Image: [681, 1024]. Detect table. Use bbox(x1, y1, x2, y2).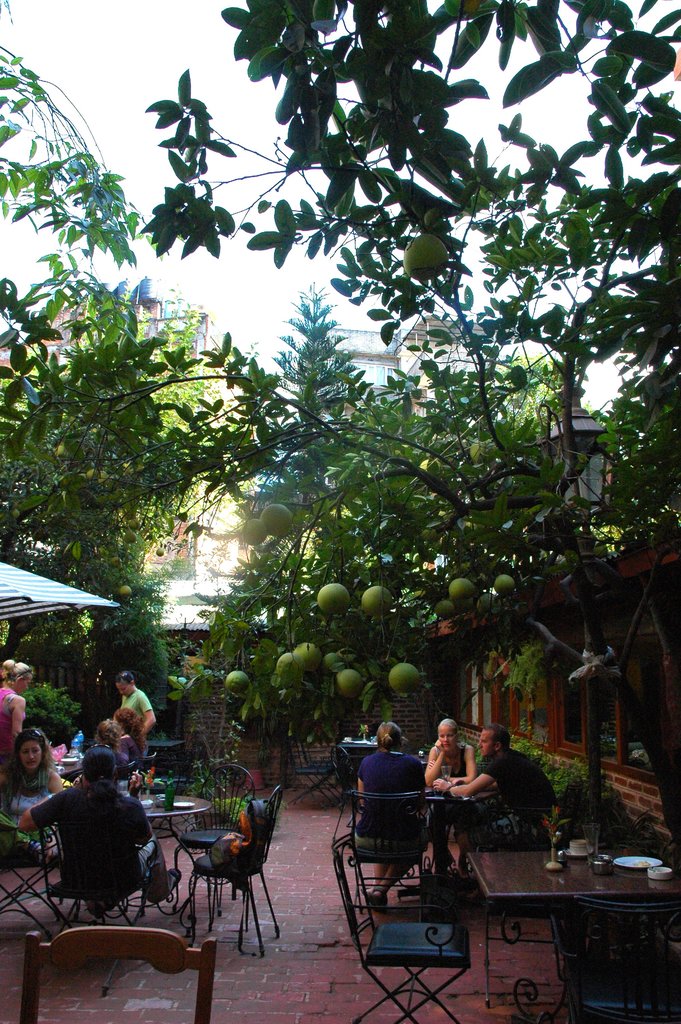
bbox(341, 736, 378, 751).
